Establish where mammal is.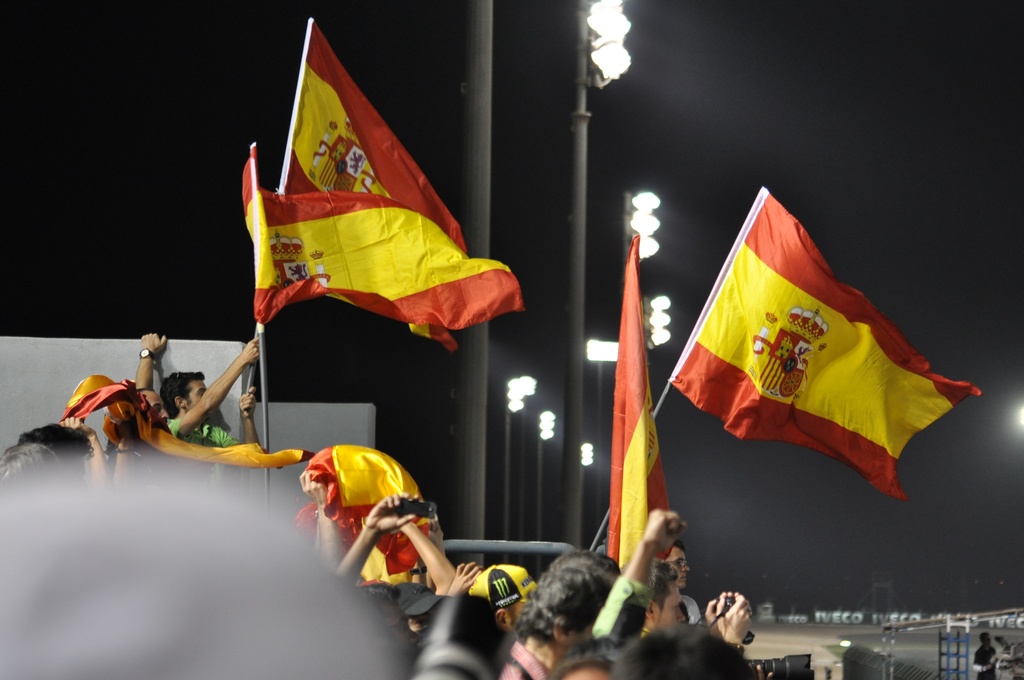
Established at bbox(487, 545, 653, 679).
